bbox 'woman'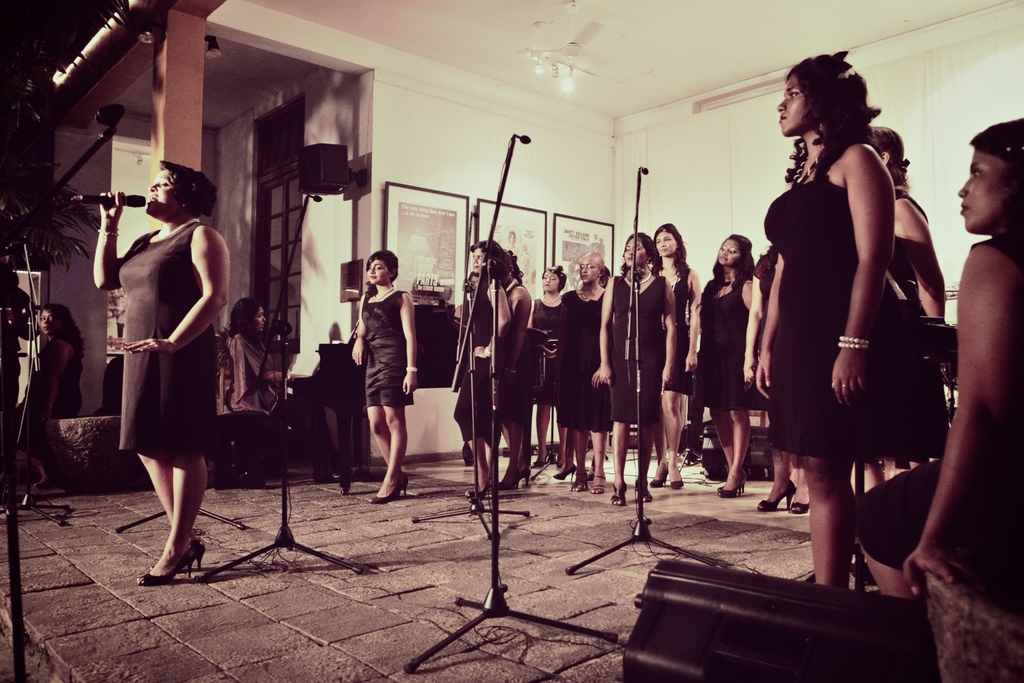
(10,304,90,490)
